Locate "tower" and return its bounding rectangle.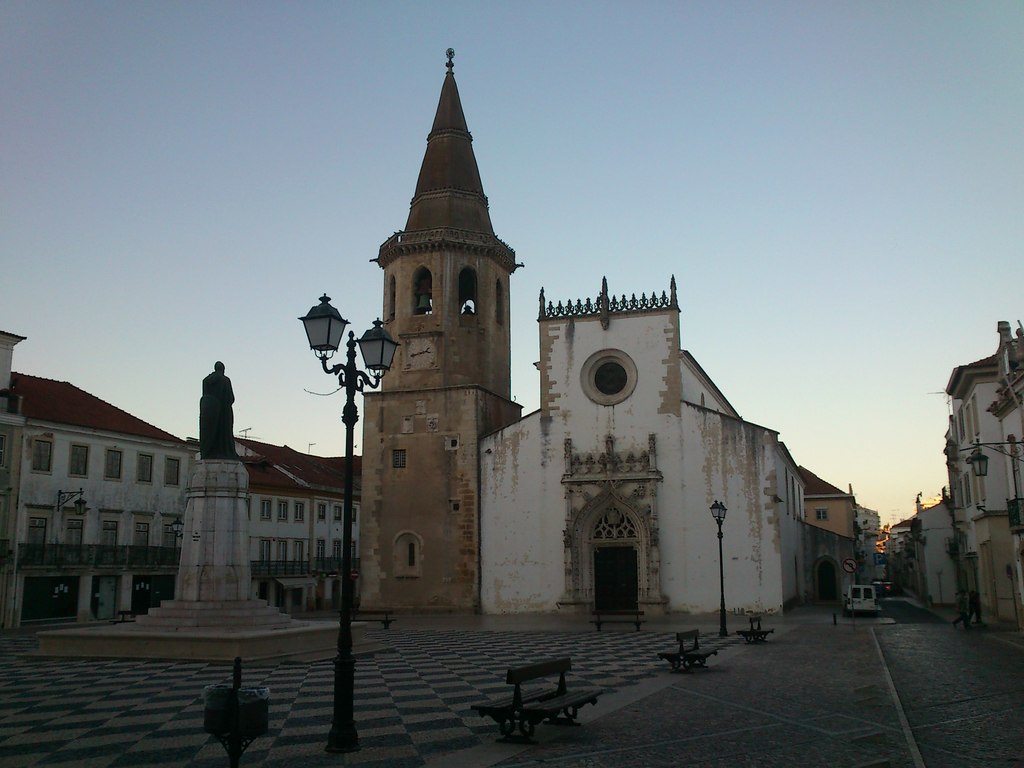
<bbox>317, 18, 547, 589</bbox>.
